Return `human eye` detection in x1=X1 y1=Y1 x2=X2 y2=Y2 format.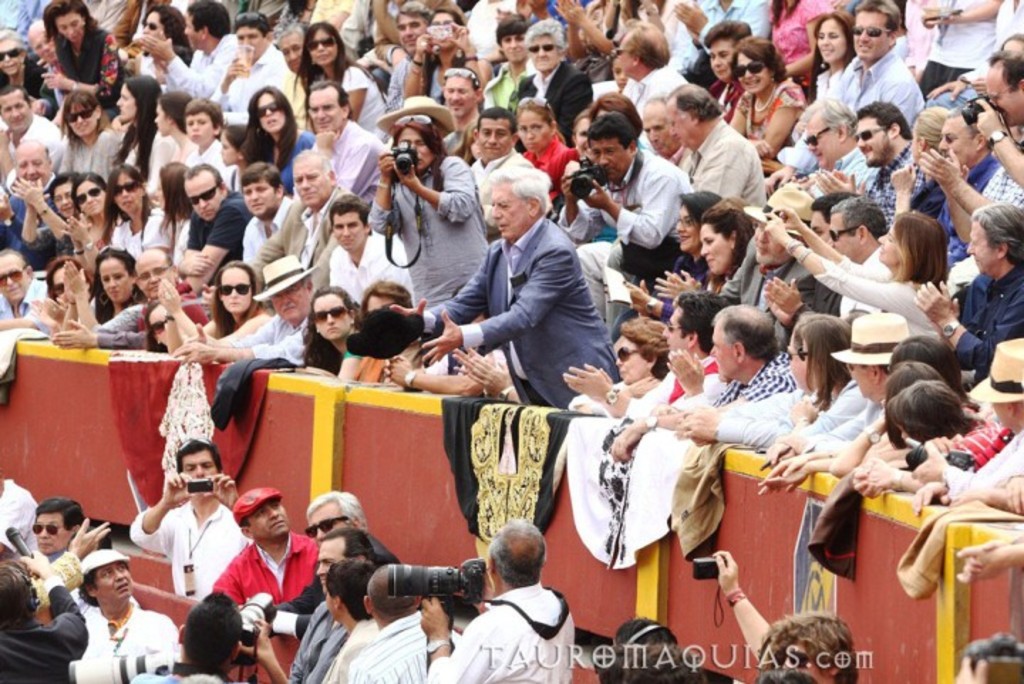
x1=185 y1=122 x2=191 y2=124.
